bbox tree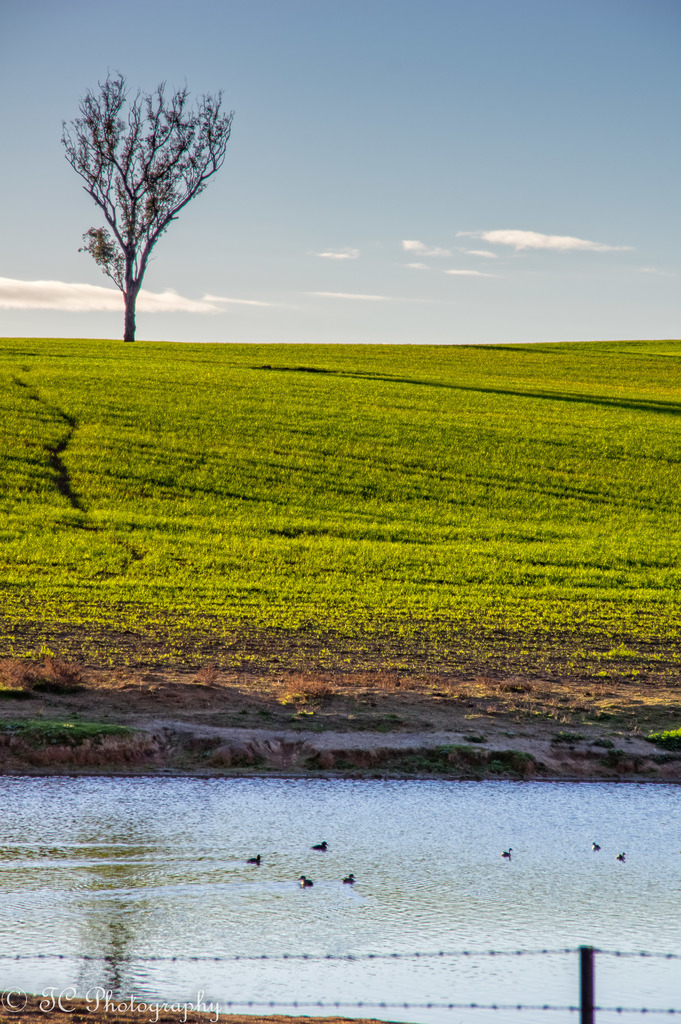
region(65, 52, 256, 340)
